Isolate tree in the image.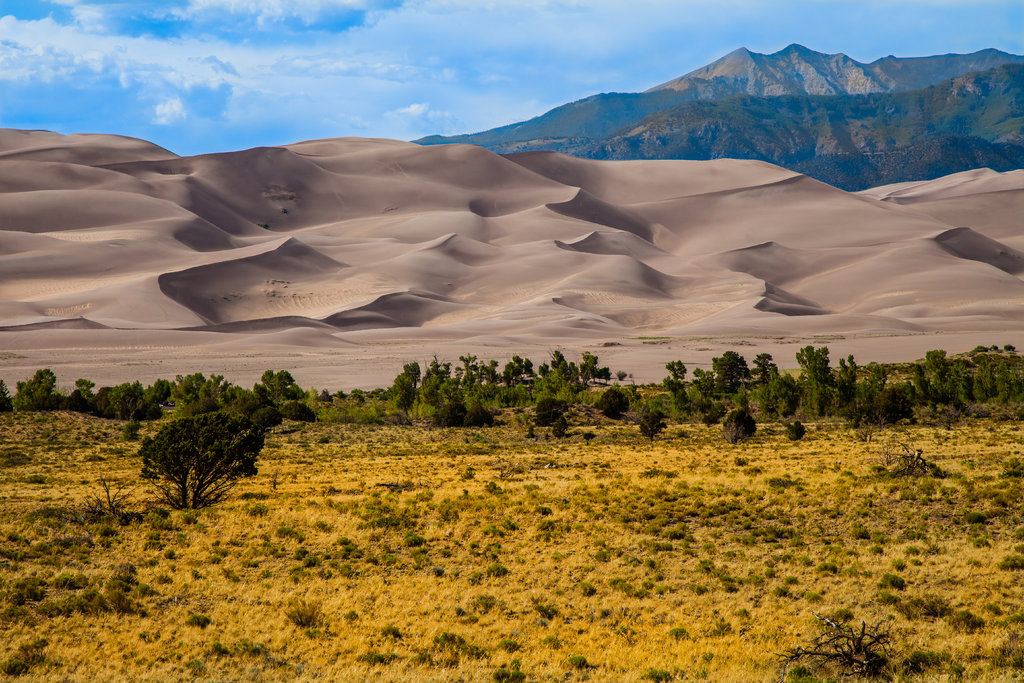
Isolated region: 535:391:572:437.
